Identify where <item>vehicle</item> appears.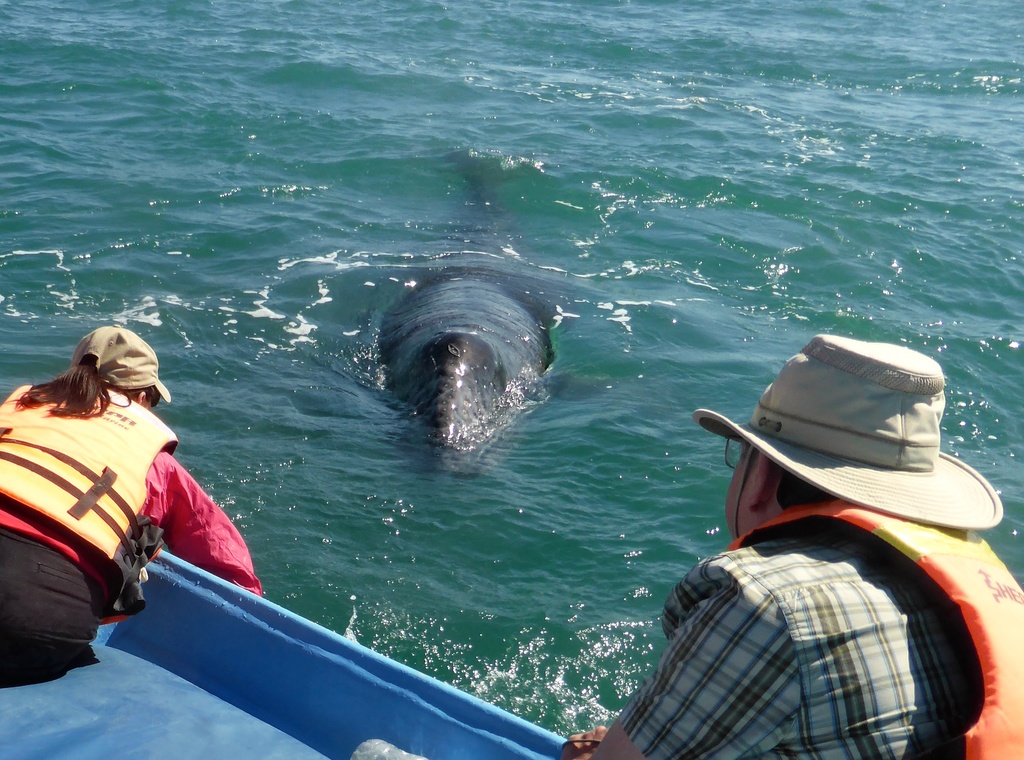
Appears at locate(0, 552, 564, 759).
